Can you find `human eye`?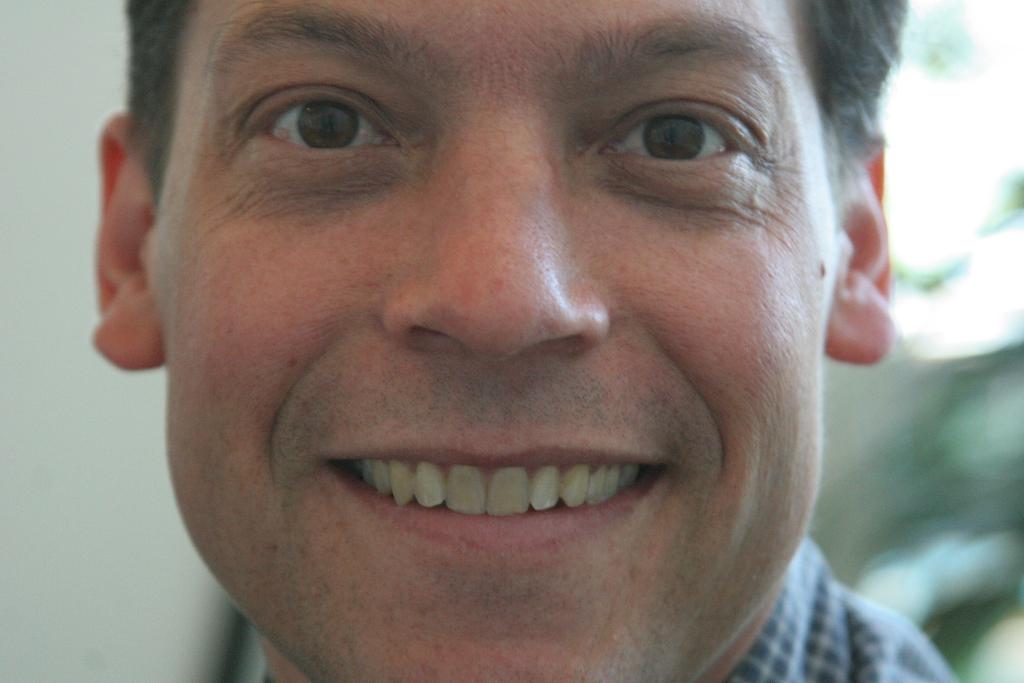
Yes, bounding box: detection(588, 98, 755, 182).
